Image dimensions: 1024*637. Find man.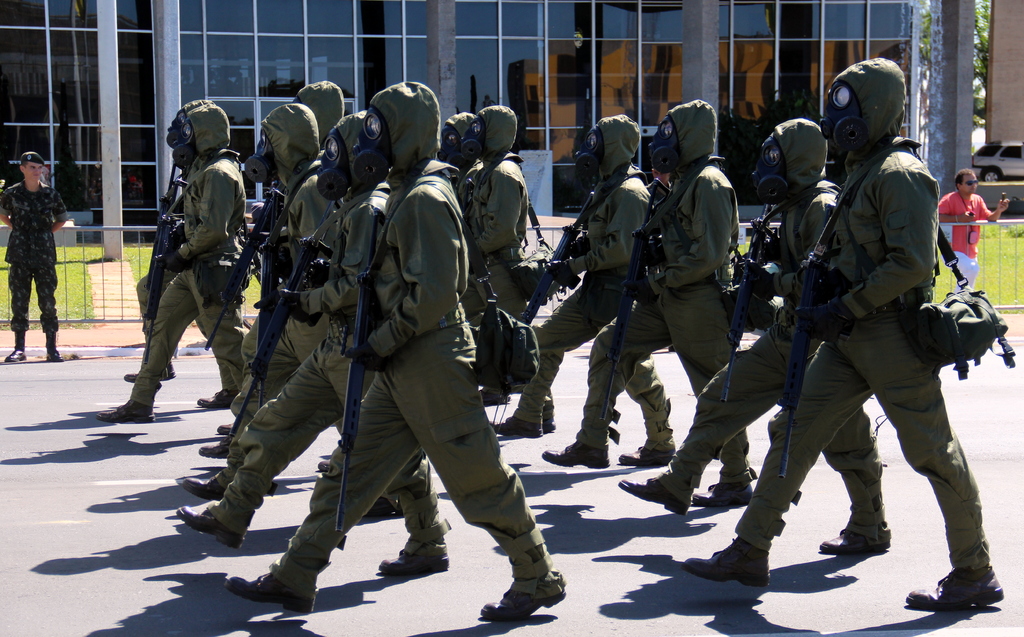
(x1=0, y1=145, x2=66, y2=367).
